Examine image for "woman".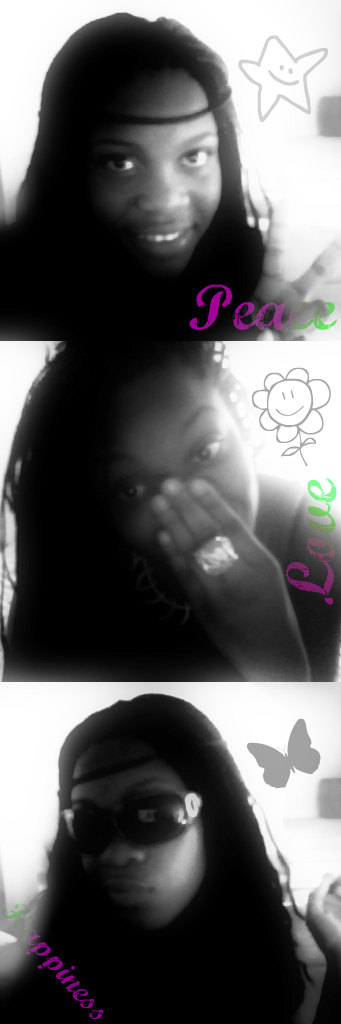
Examination result: select_region(0, 338, 340, 683).
